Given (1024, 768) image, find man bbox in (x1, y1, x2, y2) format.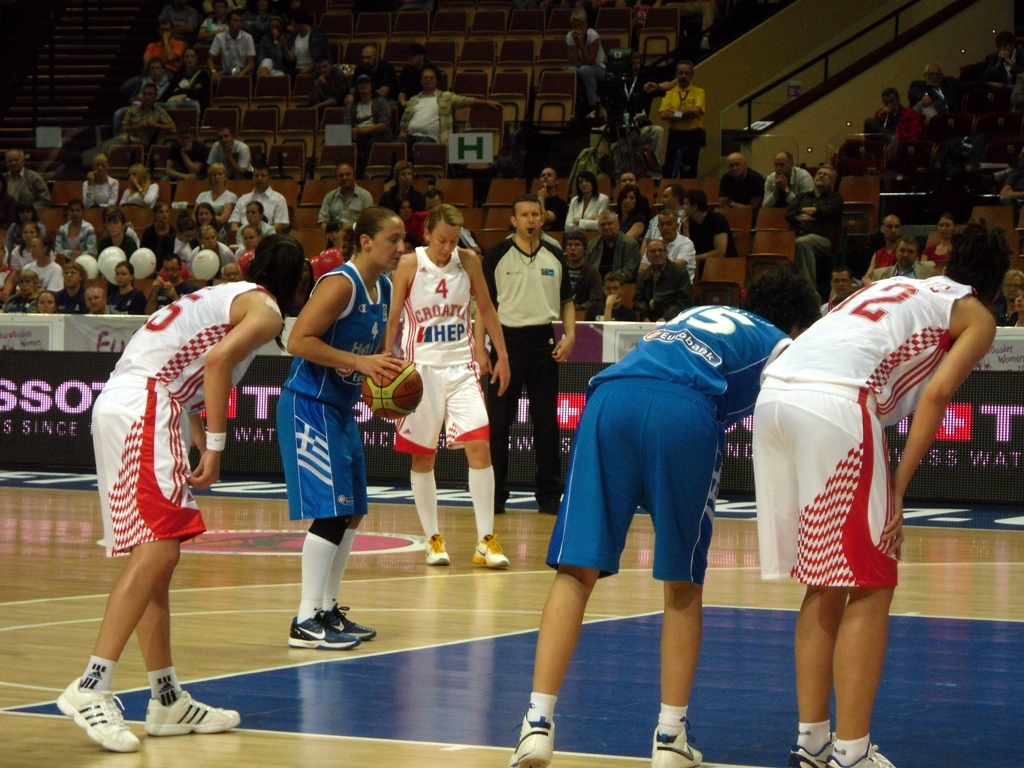
(120, 19, 186, 107).
